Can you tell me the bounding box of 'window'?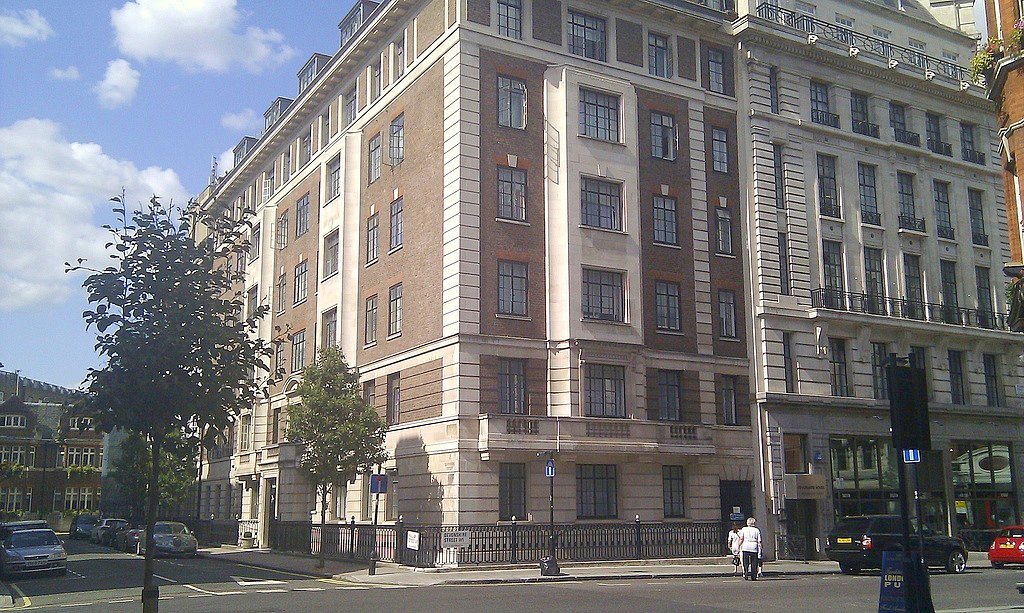
386,377,403,418.
